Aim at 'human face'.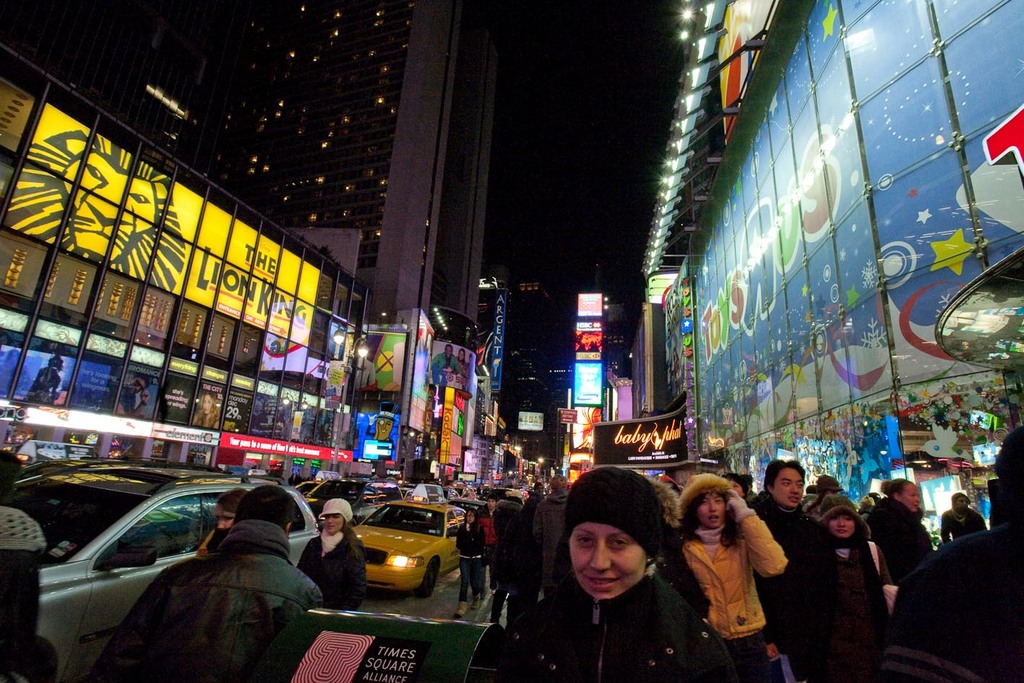
Aimed at bbox=(898, 481, 922, 507).
